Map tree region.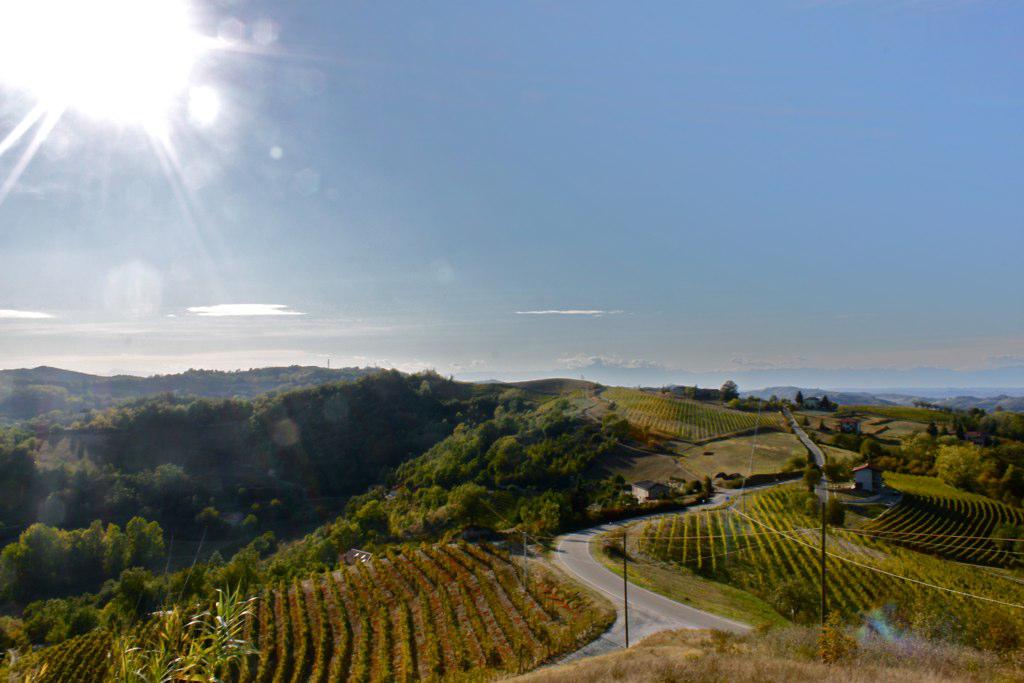
Mapped to l=719, t=376, r=739, b=405.
